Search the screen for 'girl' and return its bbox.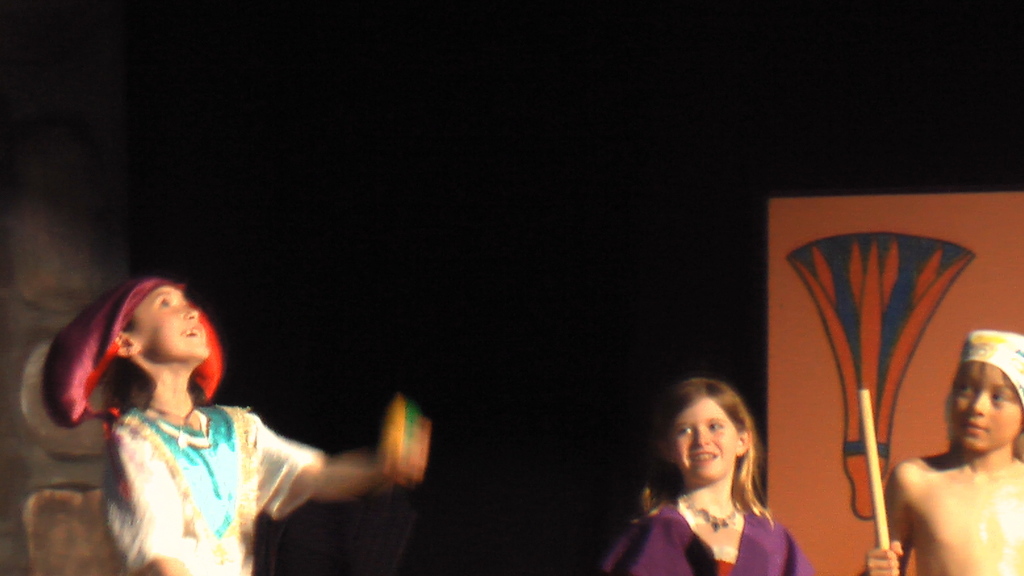
Found: {"x1": 41, "y1": 274, "x2": 430, "y2": 574}.
